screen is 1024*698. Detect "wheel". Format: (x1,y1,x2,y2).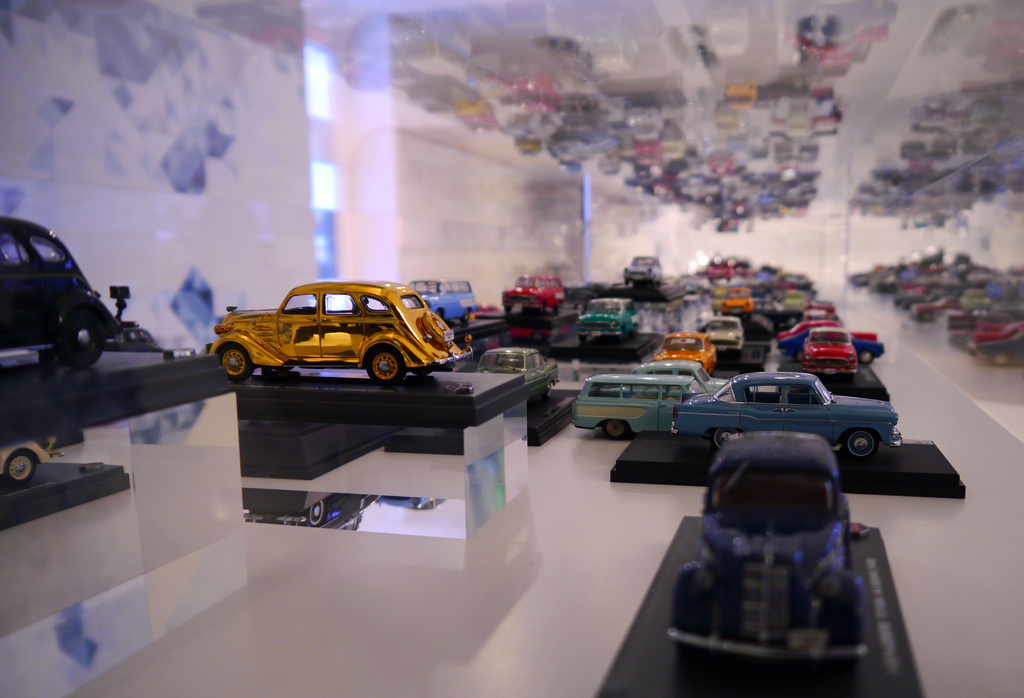
(845,432,879,457).
